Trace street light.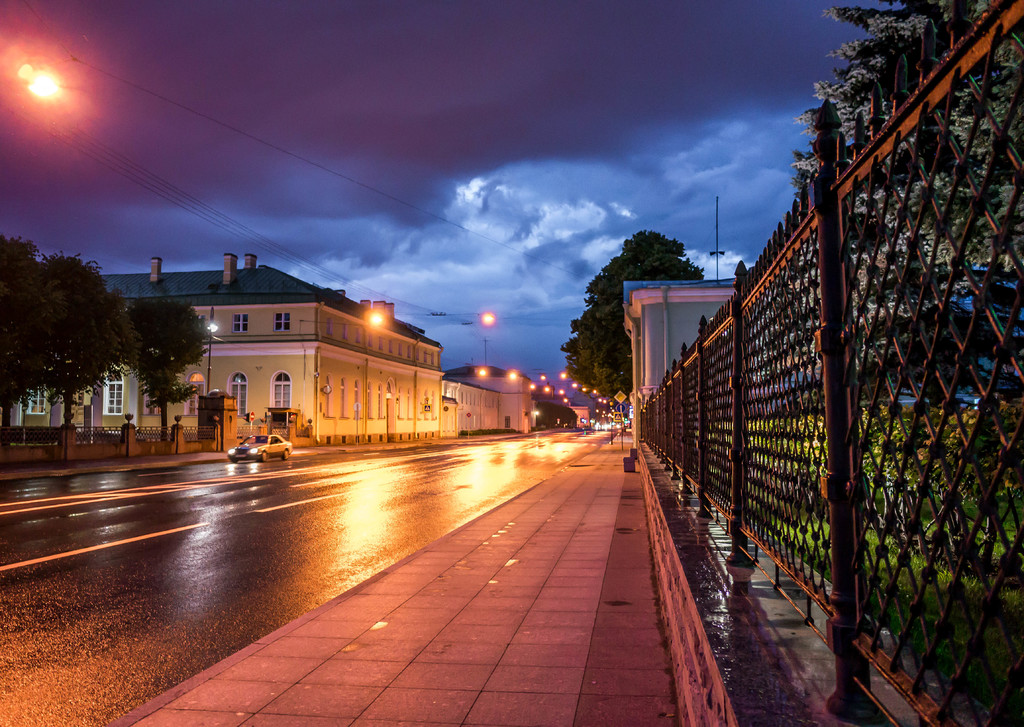
Traced to {"x1": 0, "y1": 50, "x2": 70, "y2": 129}.
